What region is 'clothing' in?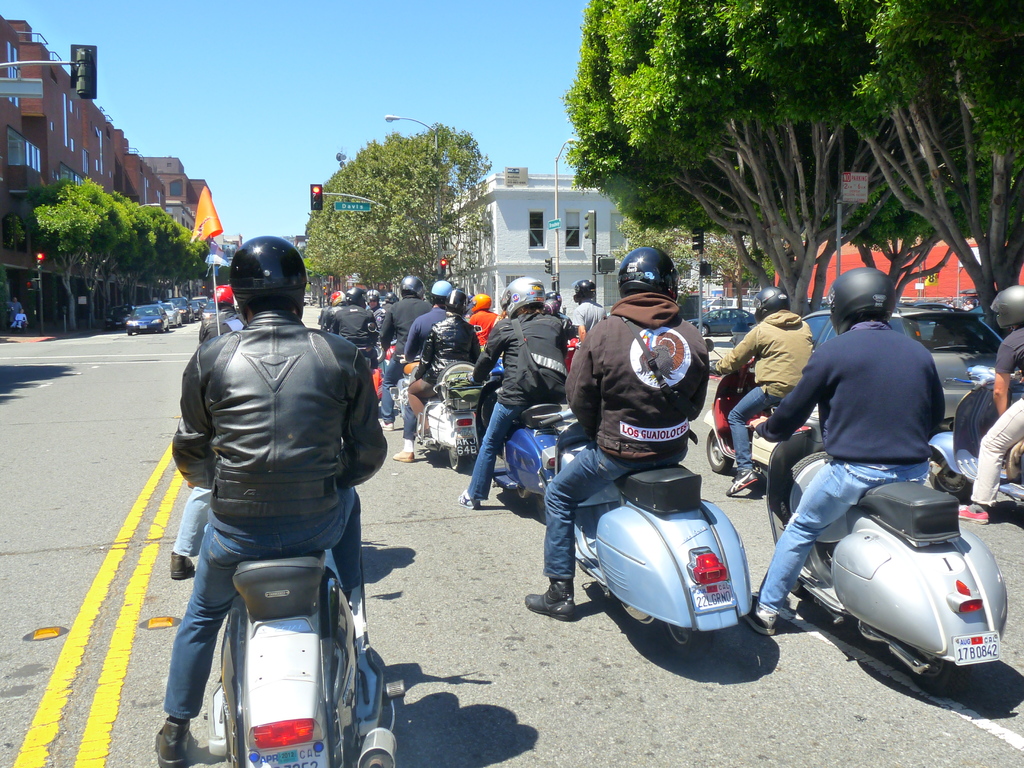
[166, 314, 394, 735].
